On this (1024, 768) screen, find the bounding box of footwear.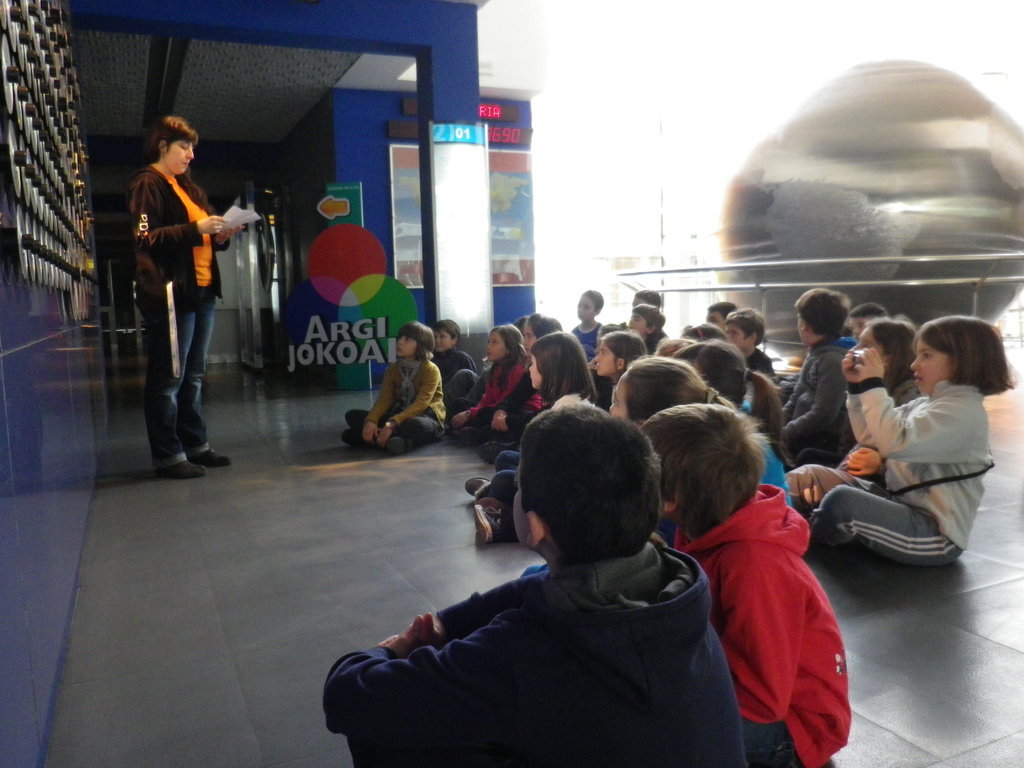
Bounding box: crop(474, 439, 524, 467).
